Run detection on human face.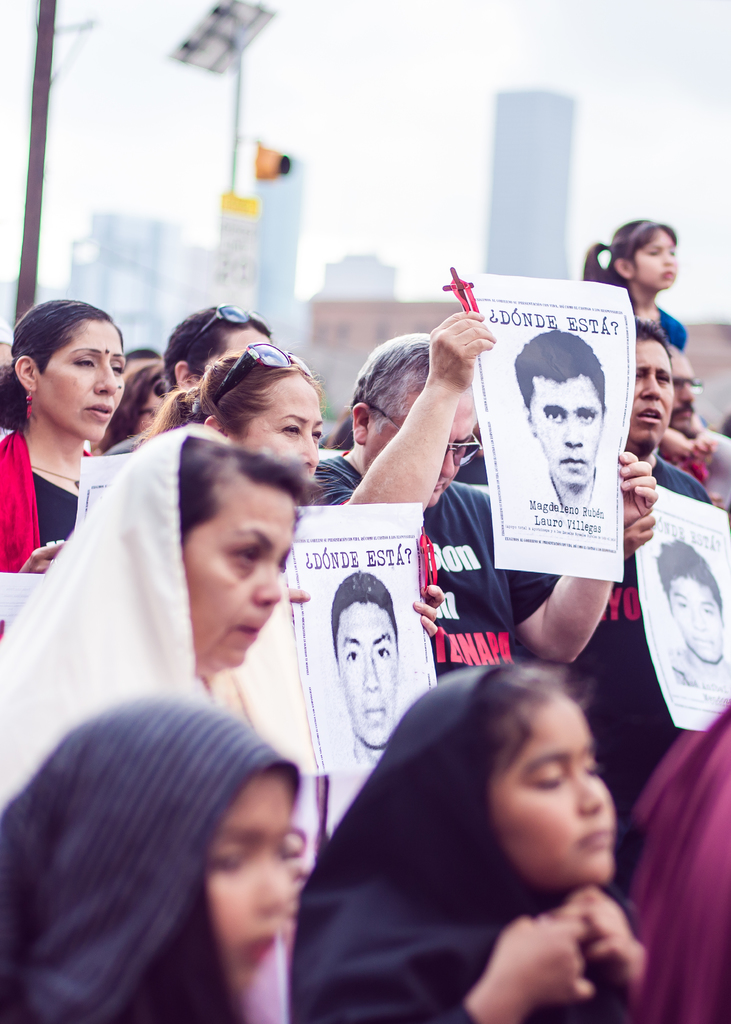
Result: (625, 344, 676, 450).
